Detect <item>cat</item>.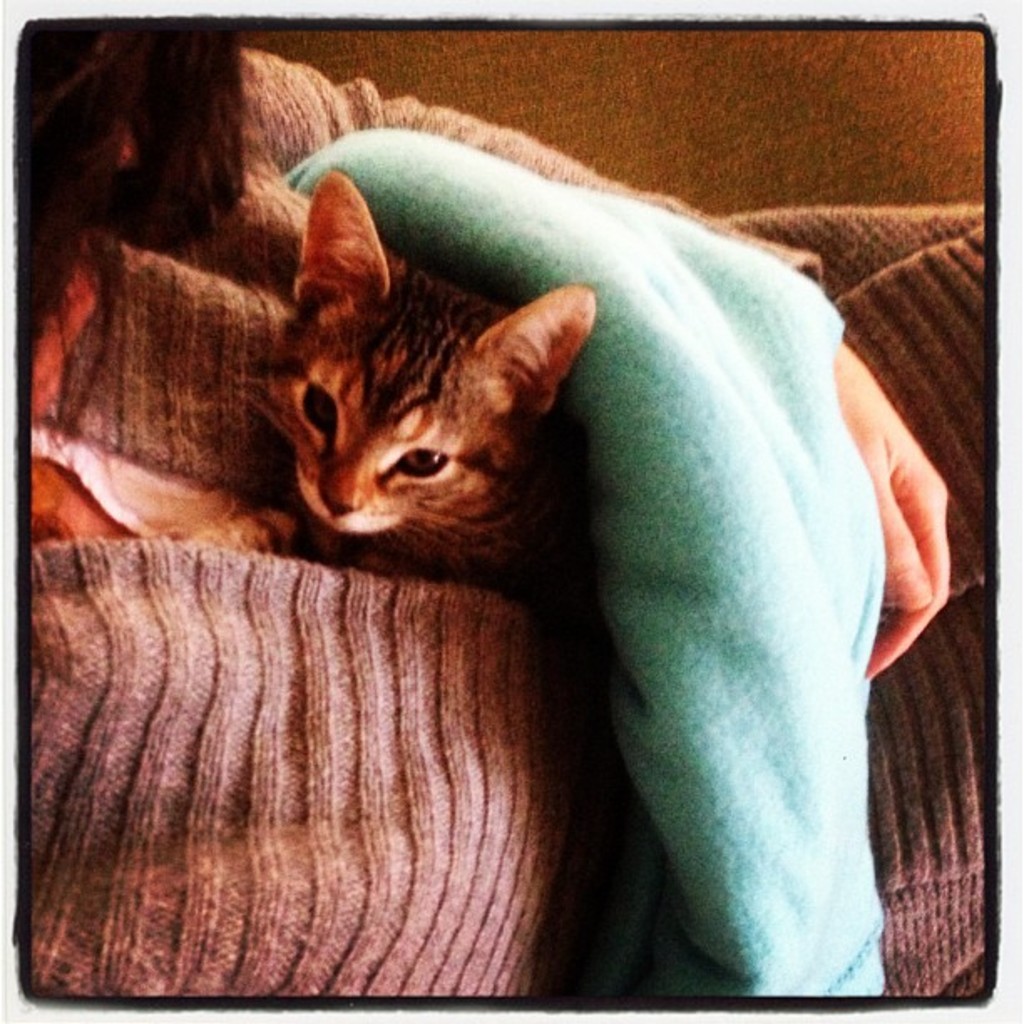
Detected at pyautogui.locateOnScreen(142, 166, 601, 602).
